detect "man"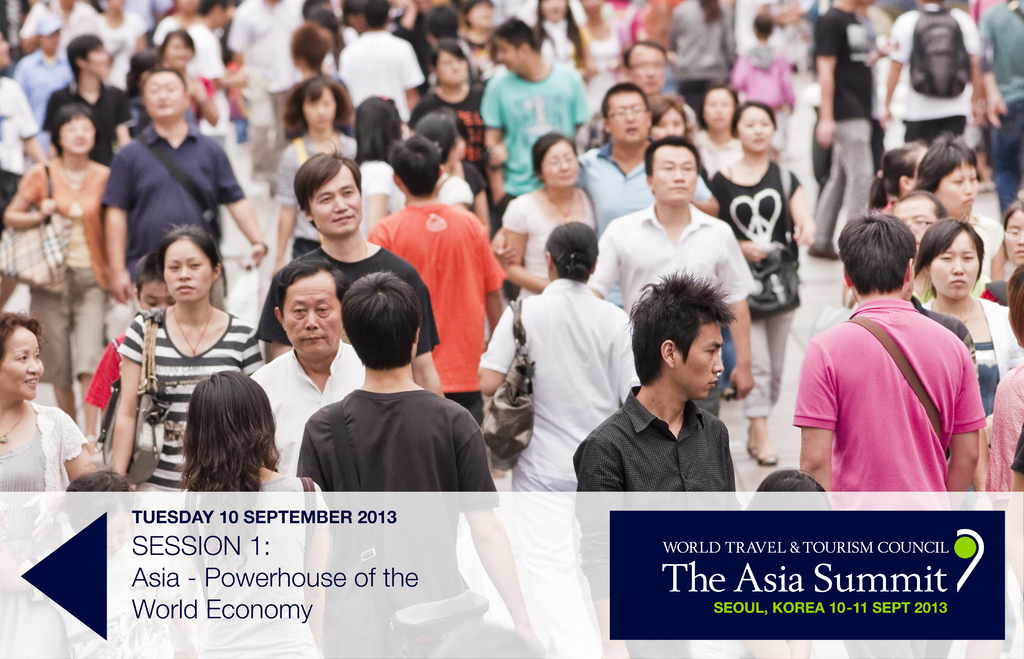
bbox=[294, 270, 538, 658]
